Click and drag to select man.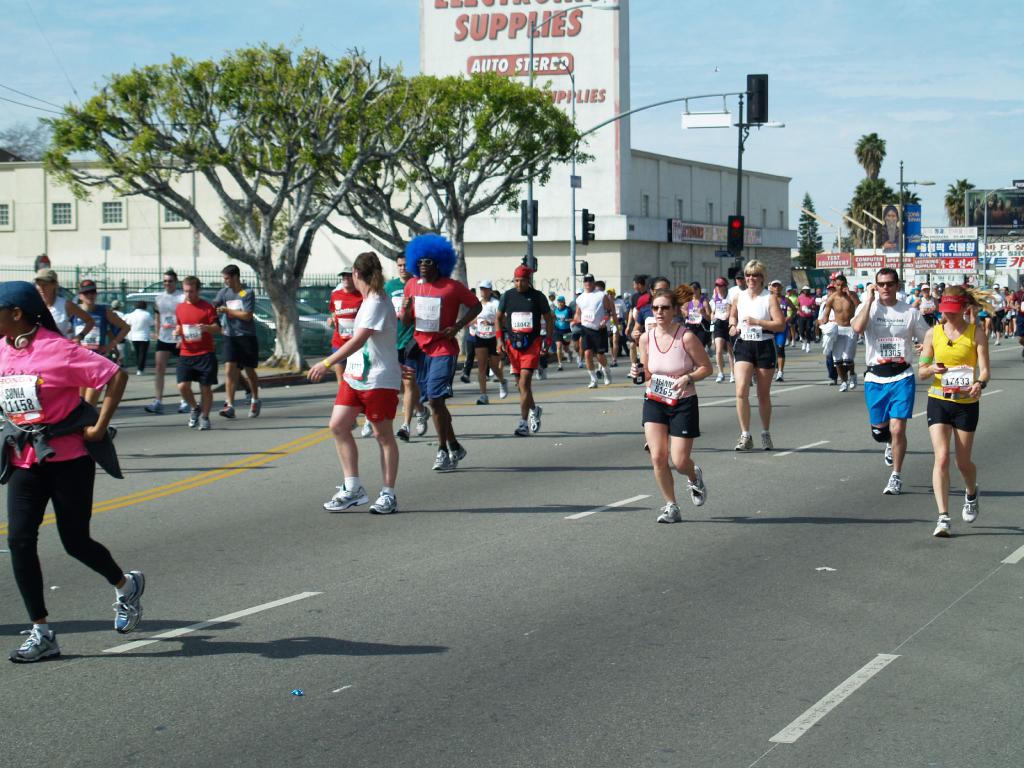
Selection: <region>728, 270, 748, 298</region>.
